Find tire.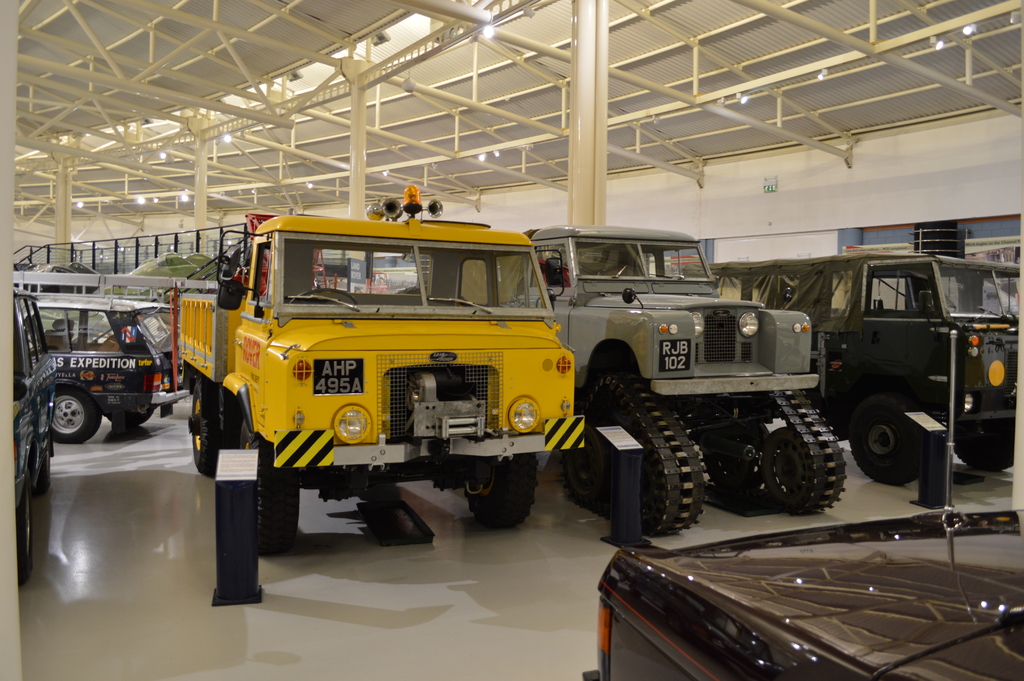
bbox=[50, 388, 102, 442].
